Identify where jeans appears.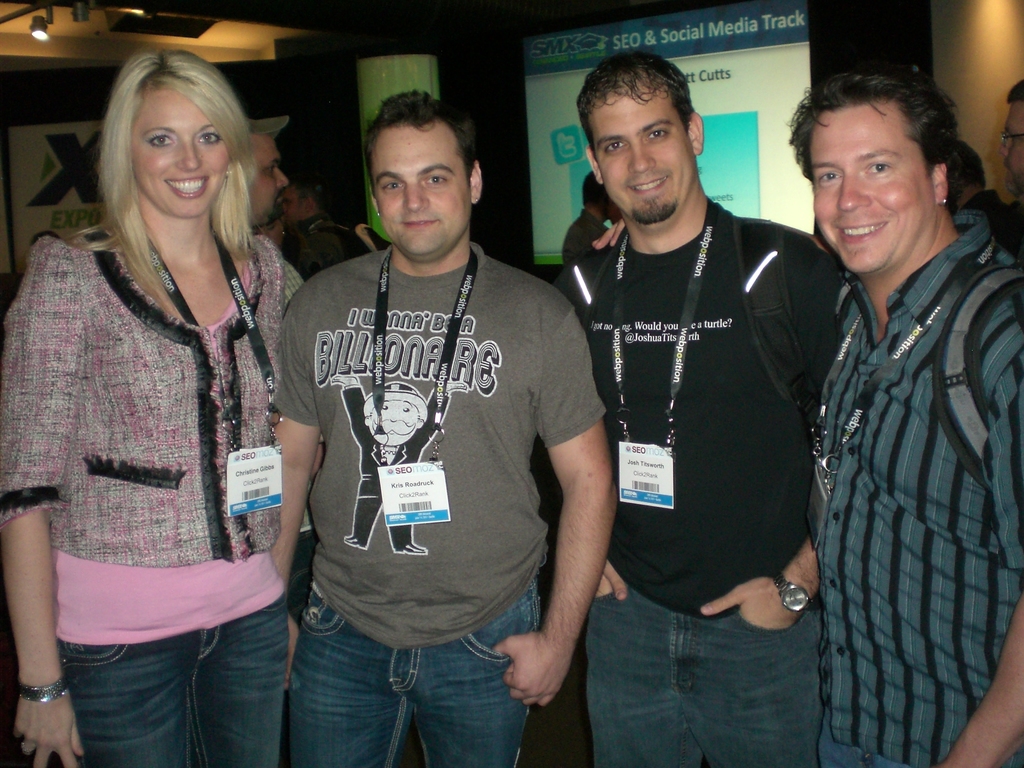
Appears at [292,579,545,767].
